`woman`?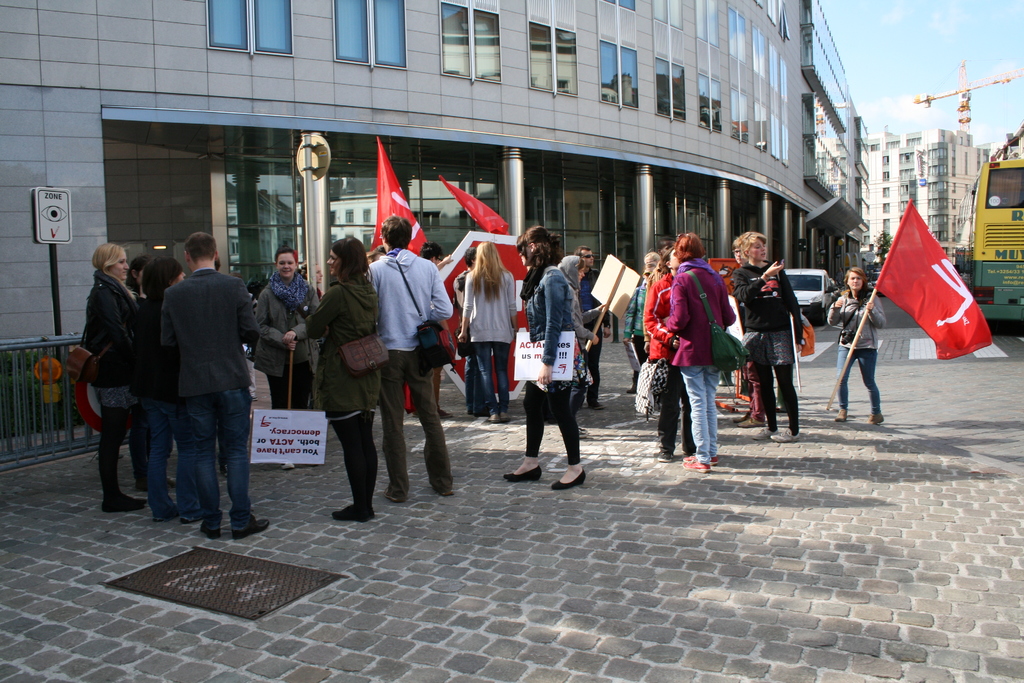
box(458, 244, 513, 422)
